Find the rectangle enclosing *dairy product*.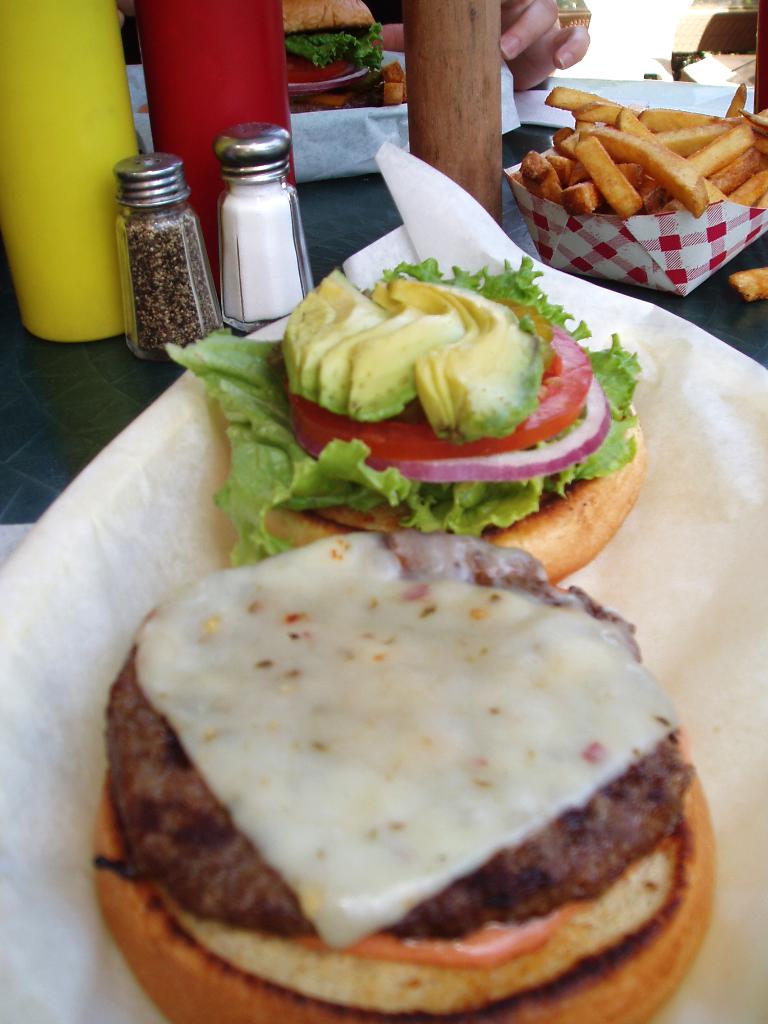
bbox(100, 516, 705, 1023).
